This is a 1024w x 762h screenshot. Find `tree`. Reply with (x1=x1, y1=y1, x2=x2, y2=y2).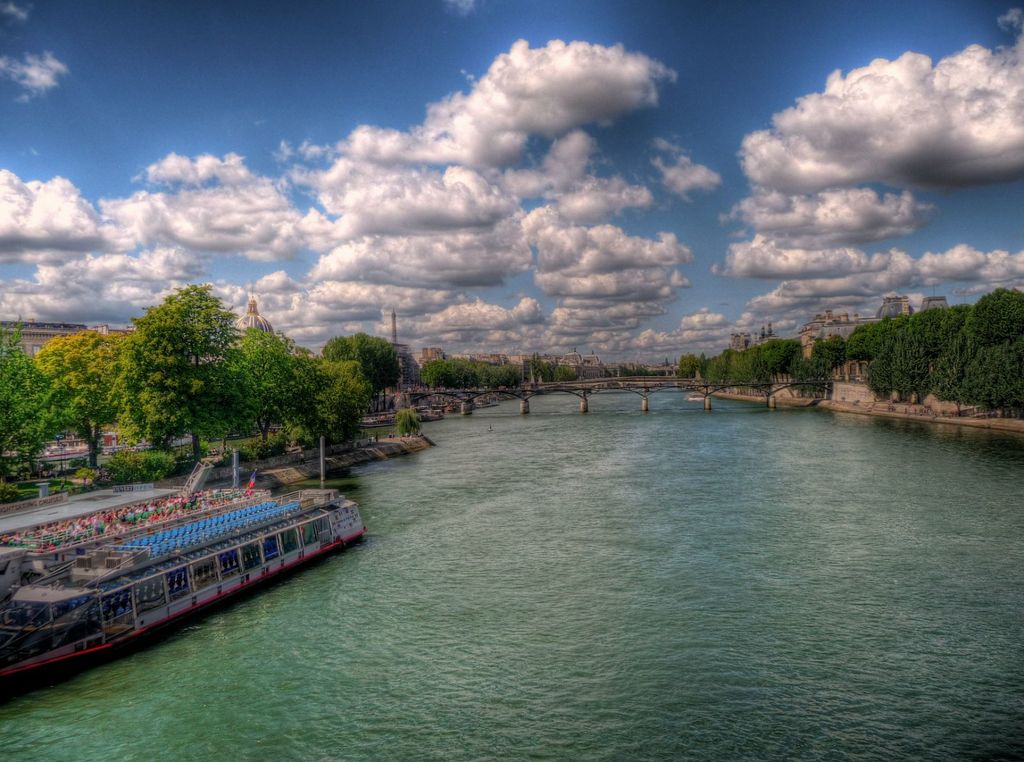
(x1=762, y1=333, x2=803, y2=380).
